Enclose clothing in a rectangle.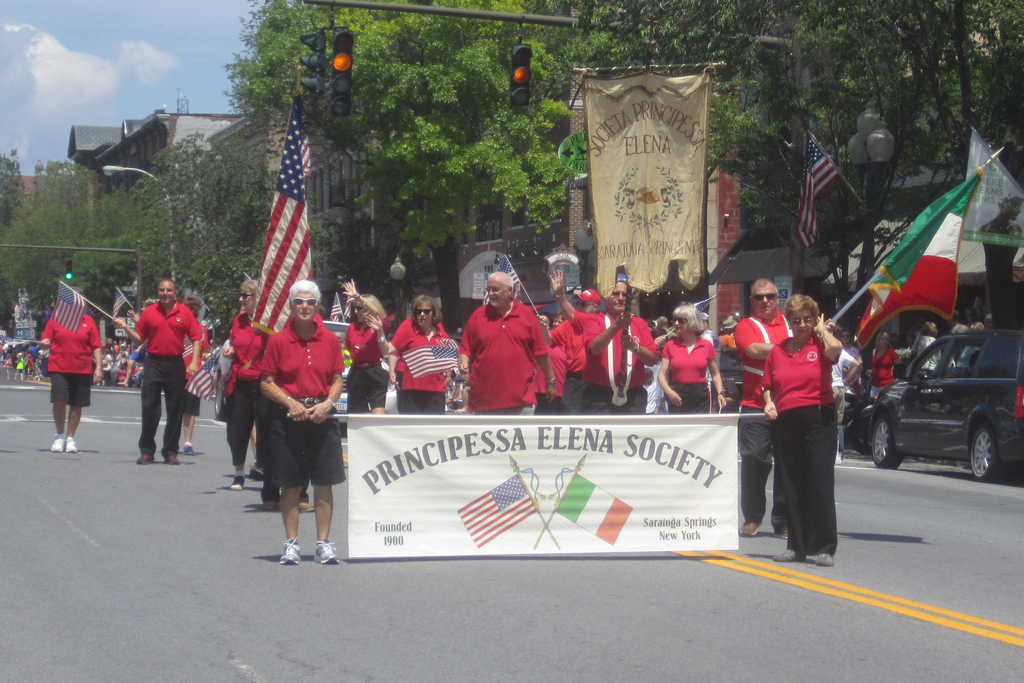
(x1=570, y1=310, x2=593, y2=330).
